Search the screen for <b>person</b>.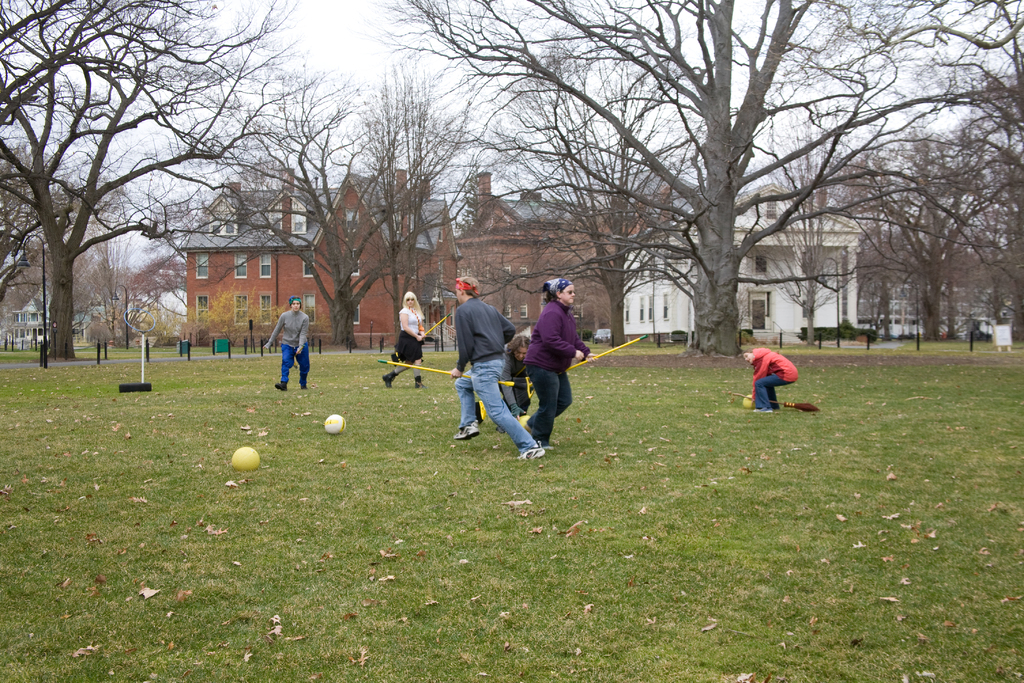
Found at bbox(449, 276, 545, 458).
